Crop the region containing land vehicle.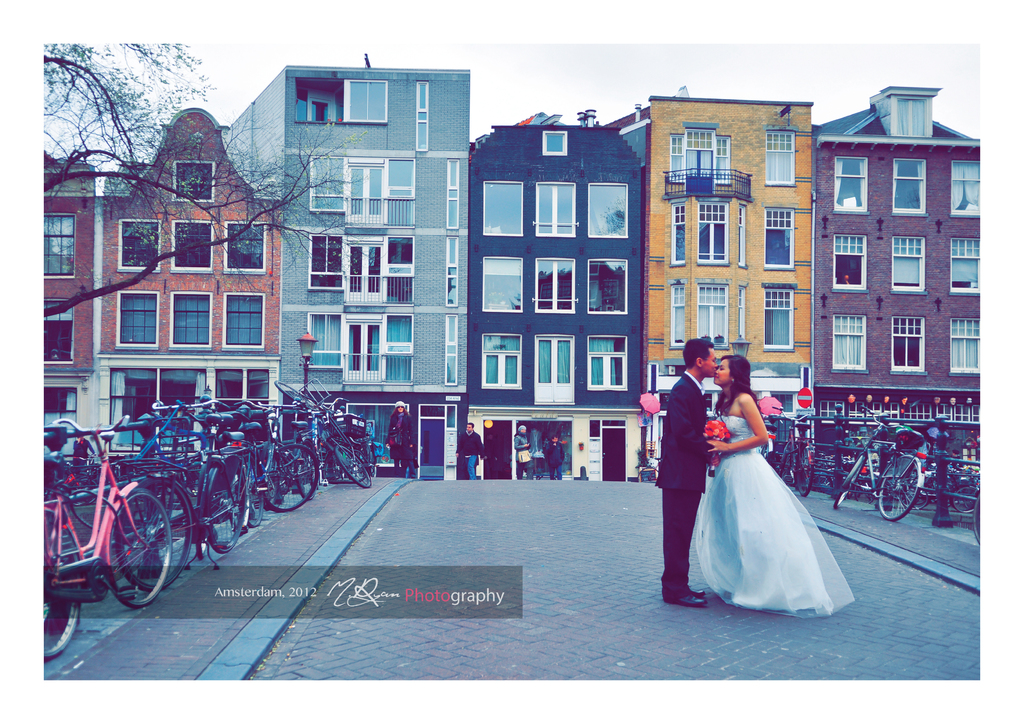
Crop region: (left=40, top=417, right=172, bottom=661).
